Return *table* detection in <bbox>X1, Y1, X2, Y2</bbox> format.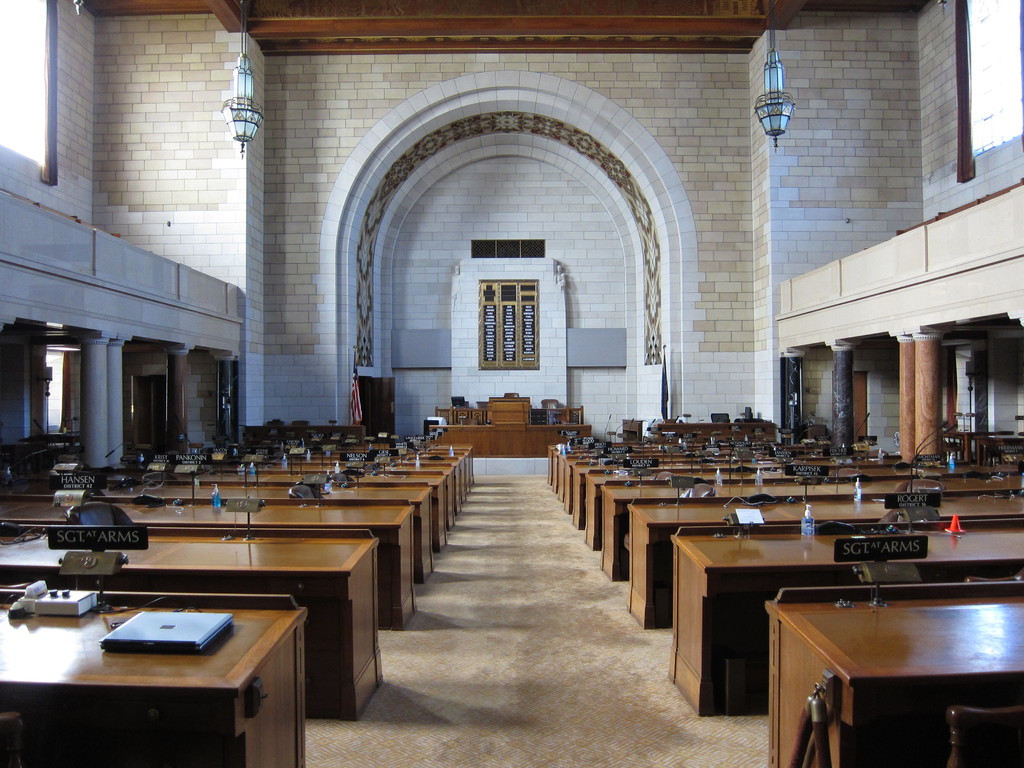
<bbox>625, 491, 1023, 626</bbox>.
